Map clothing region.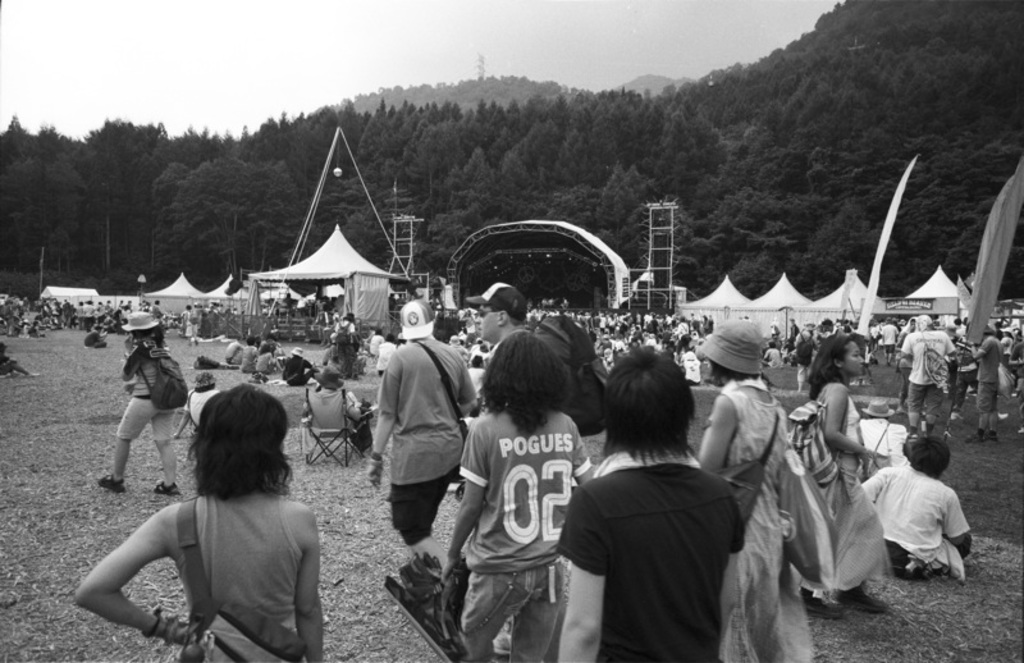
Mapped to box=[860, 459, 972, 584].
